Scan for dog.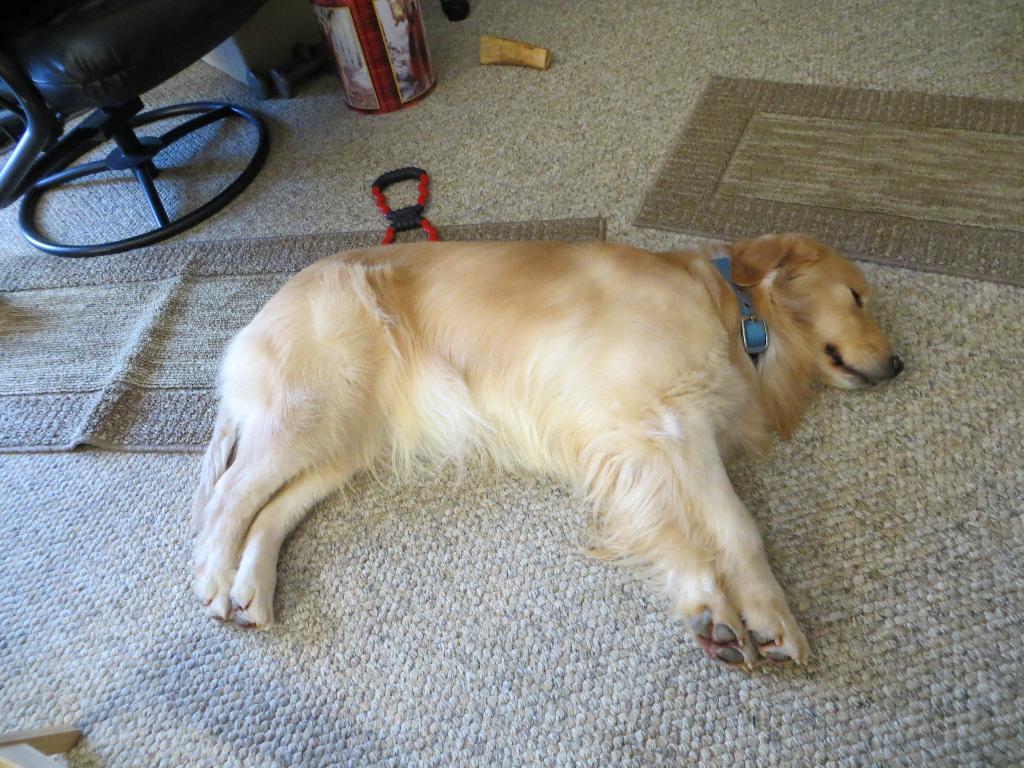
Scan result: 186 232 908 664.
